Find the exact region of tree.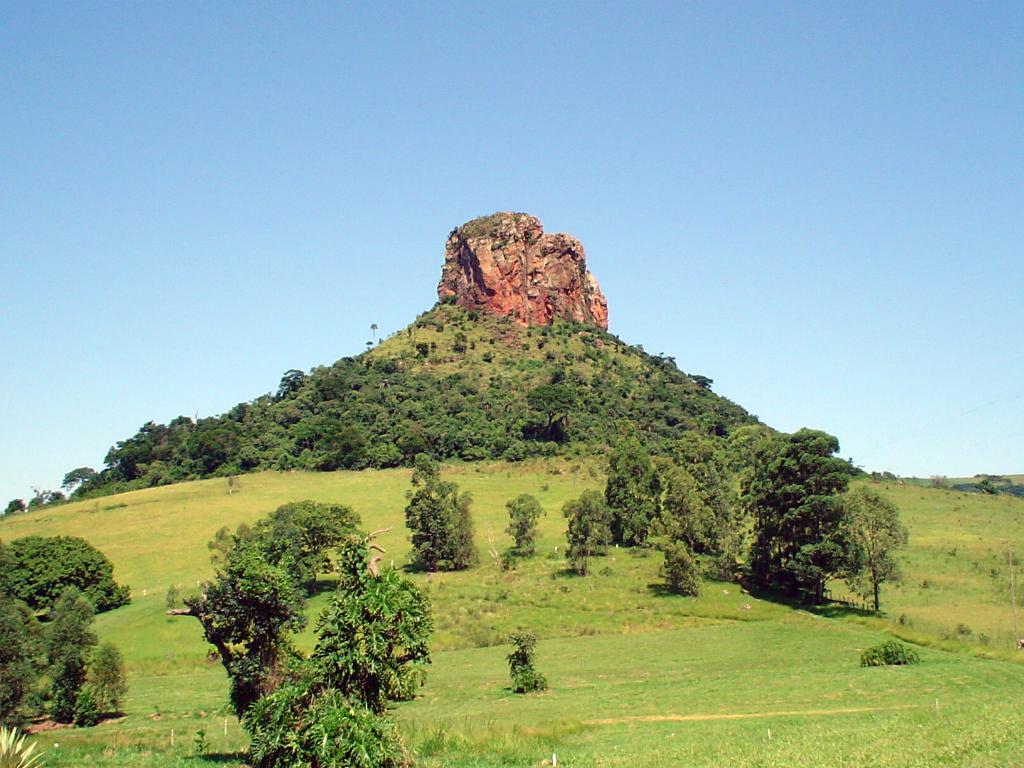
Exact region: [left=596, top=425, right=662, bottom=540].
